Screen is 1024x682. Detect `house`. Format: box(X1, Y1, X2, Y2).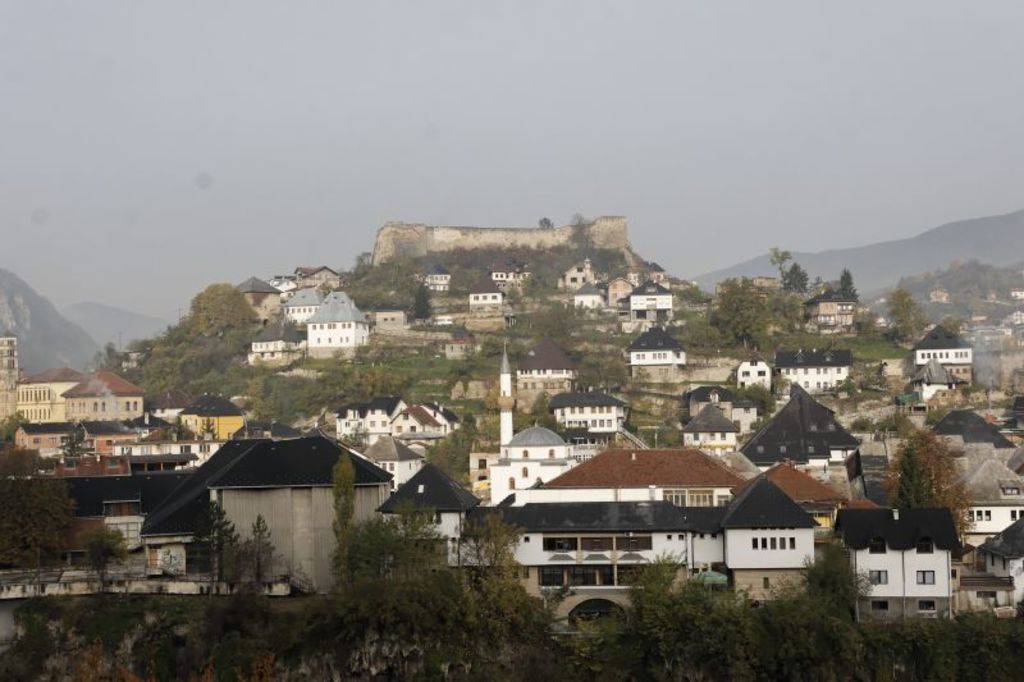
box(730, 472, 817, 589).
